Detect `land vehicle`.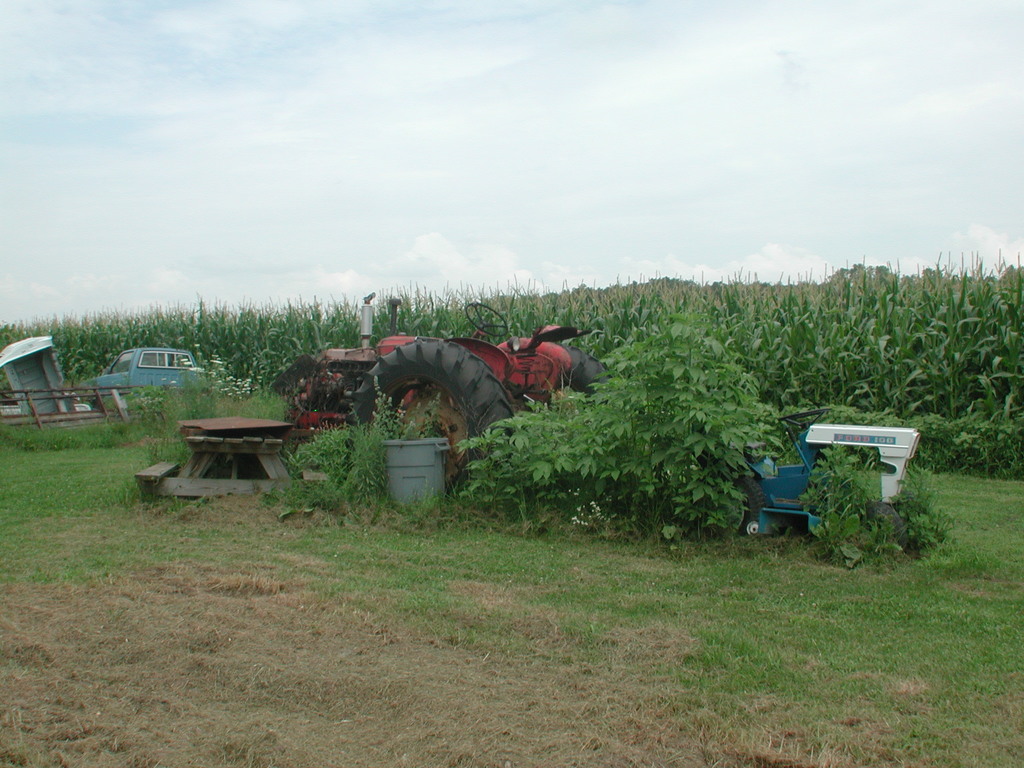
Detected at select_region(131, 300, 605, 504).
